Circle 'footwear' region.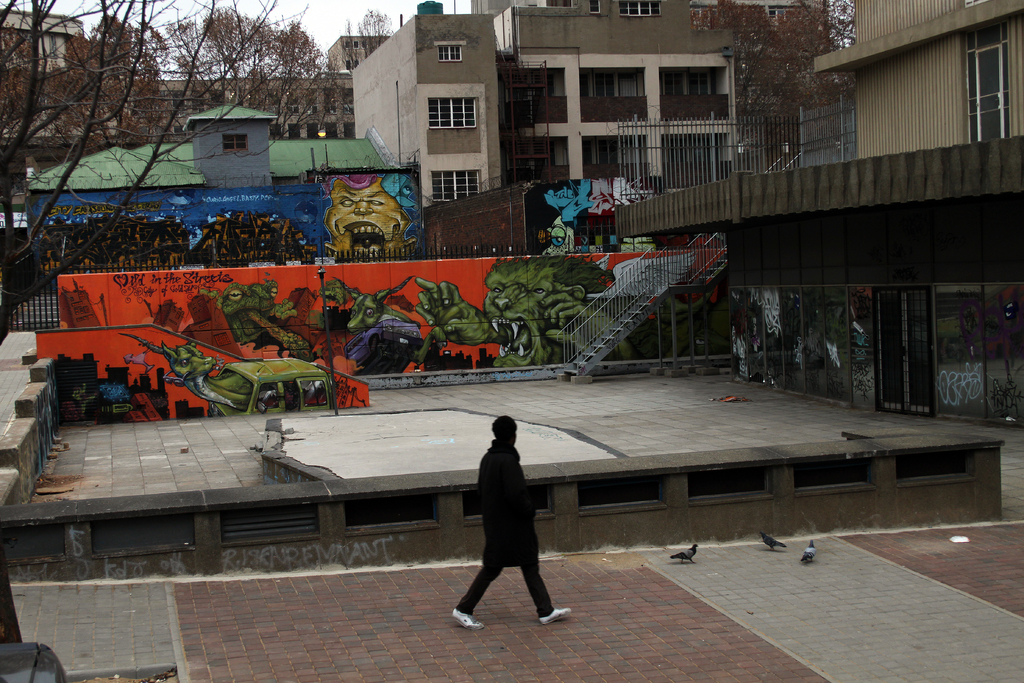
Region: detection(540, 607, 572, 623).
